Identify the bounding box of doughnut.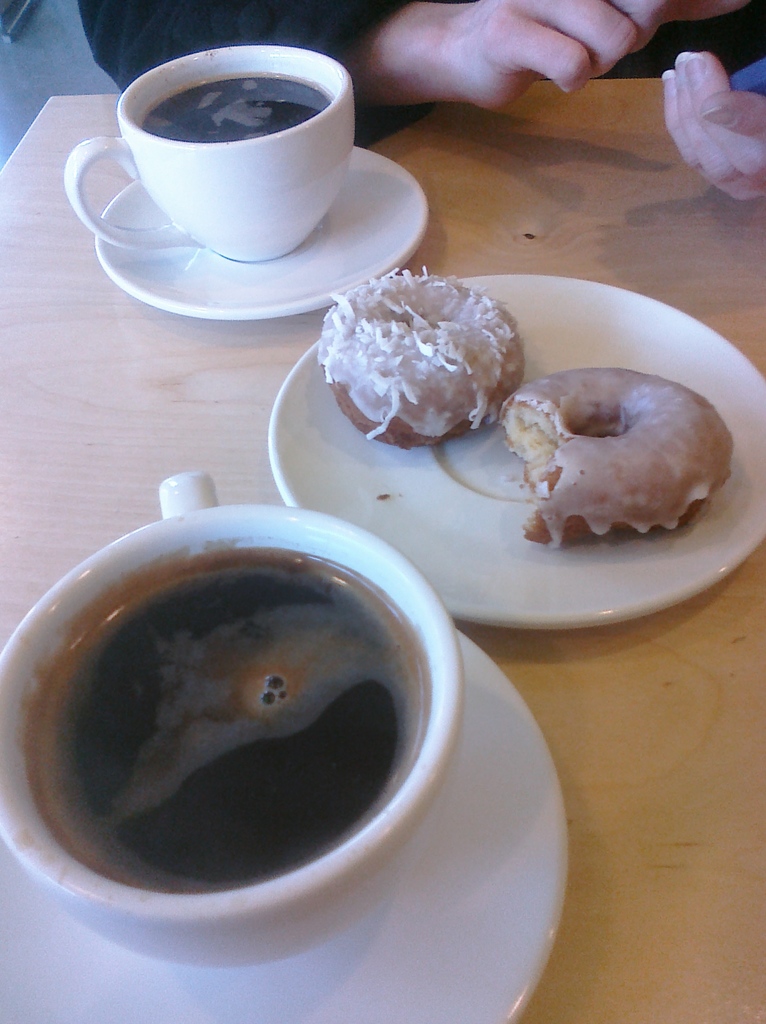
<bbox>327, 273, 525, 447</bbox>.
